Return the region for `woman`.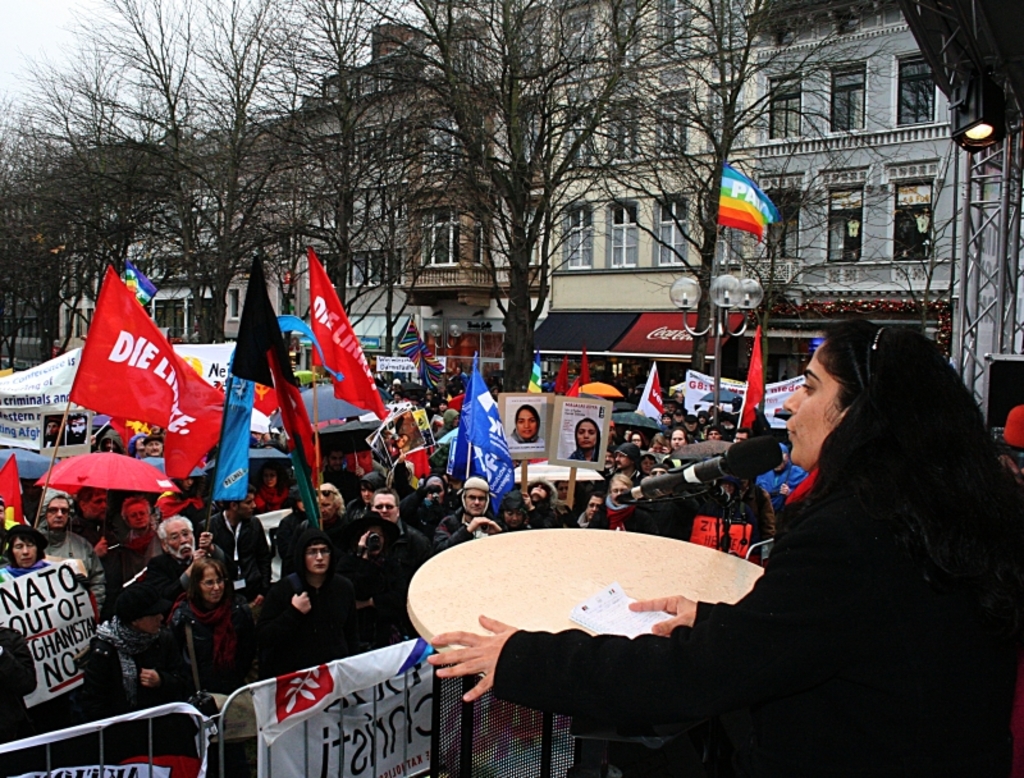
(left=323, top=439, right=369, bottom=505).
